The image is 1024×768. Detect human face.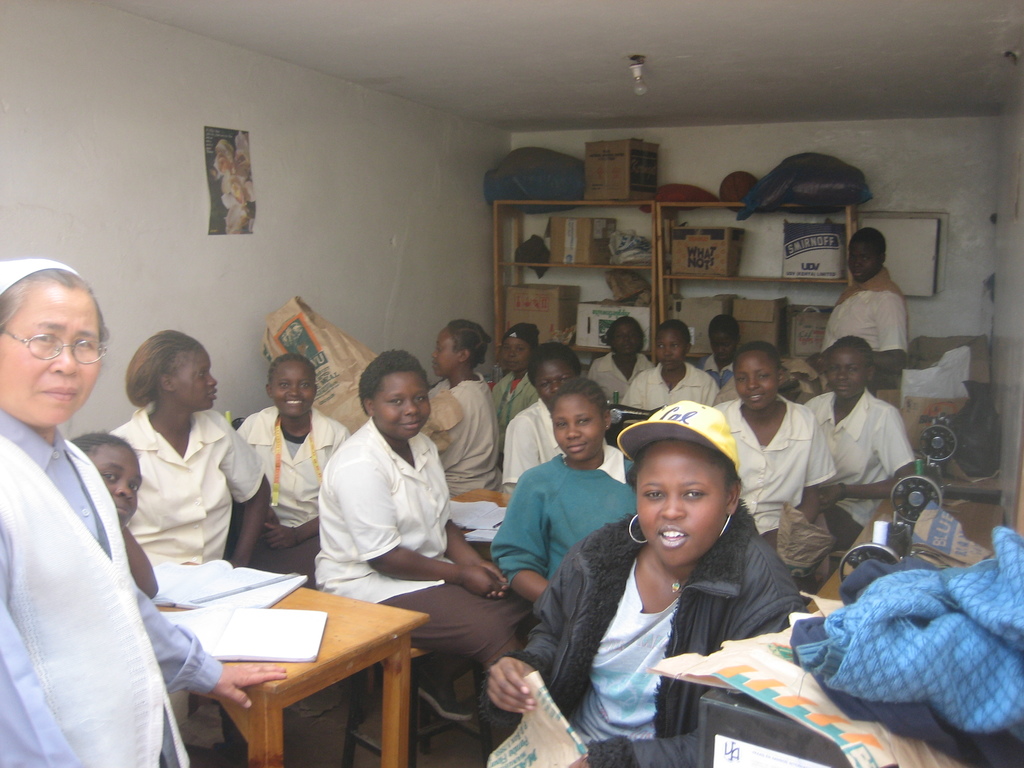
Detection: box=[825, 346, 866, 403].
